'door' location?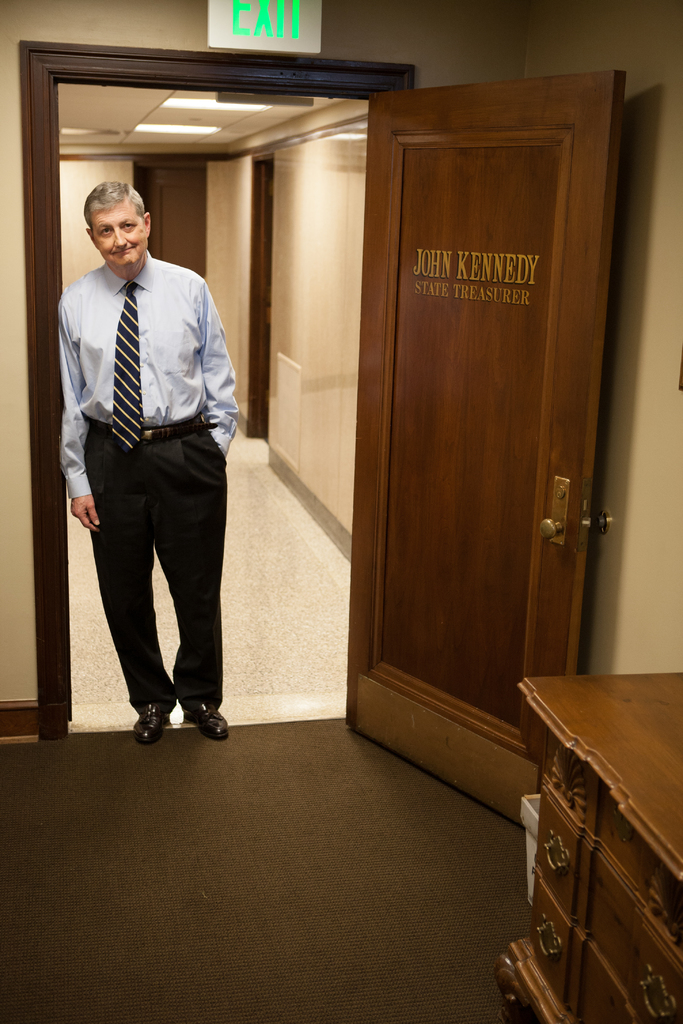
[361, 57, 623, 846]
